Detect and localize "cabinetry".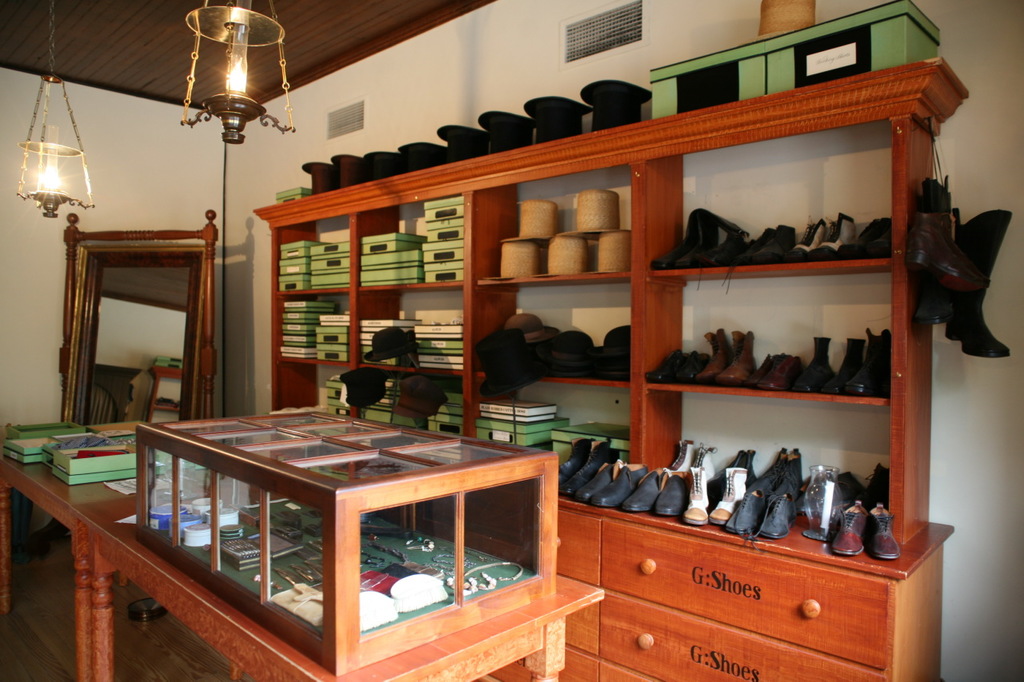
Localized at 0/417/610/681.
